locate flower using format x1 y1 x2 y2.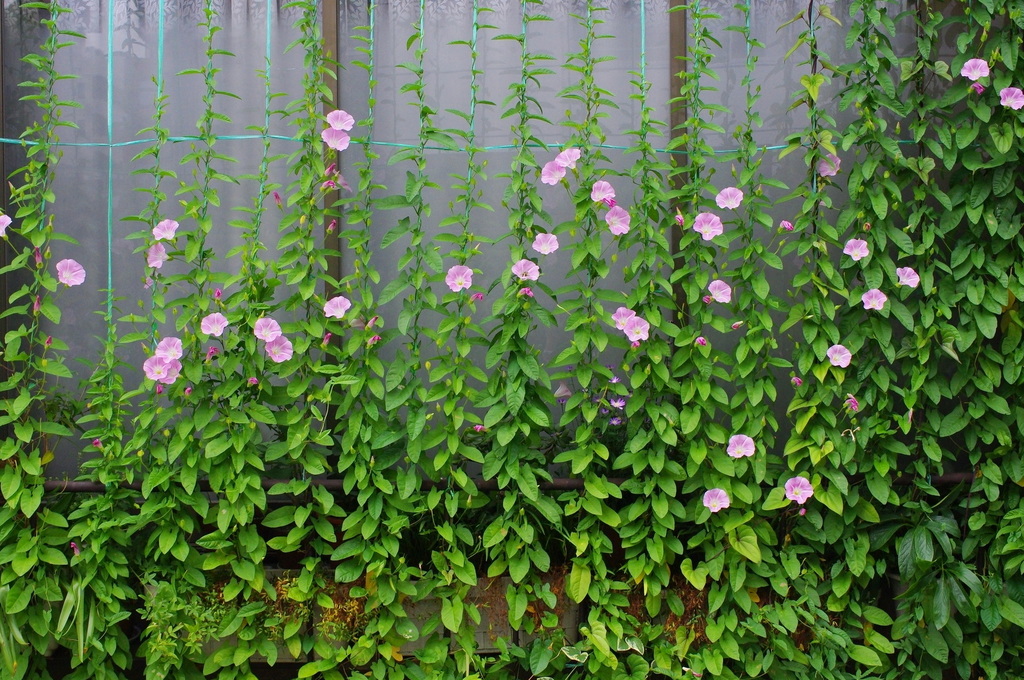
320 165 339 189.
